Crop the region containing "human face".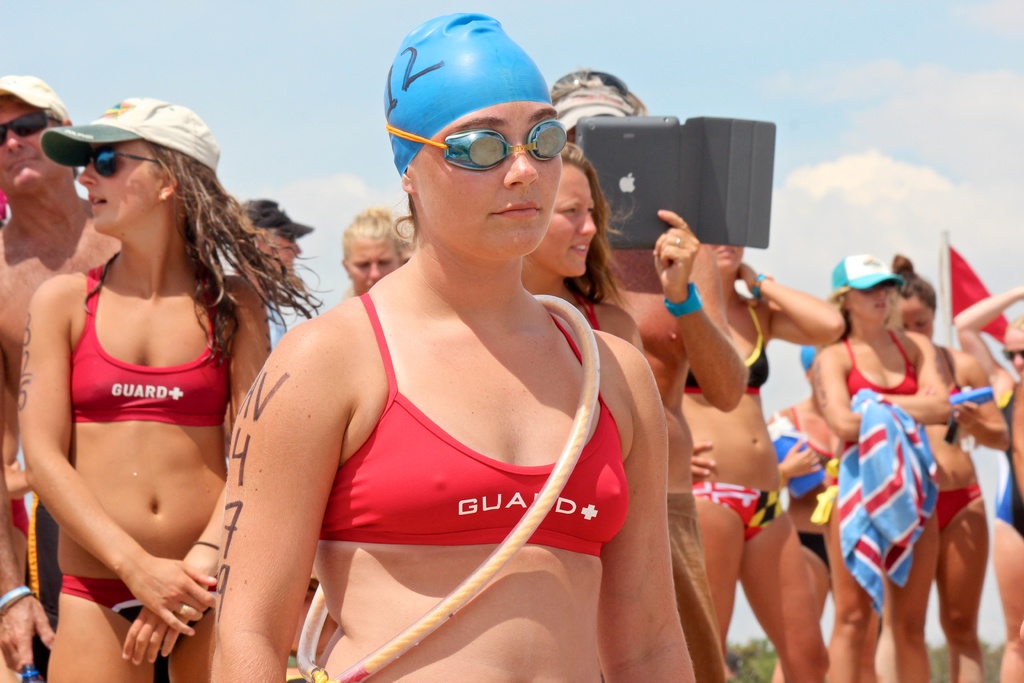
Crop region: [x1=902, y1=300, x2=934, y2=338].
